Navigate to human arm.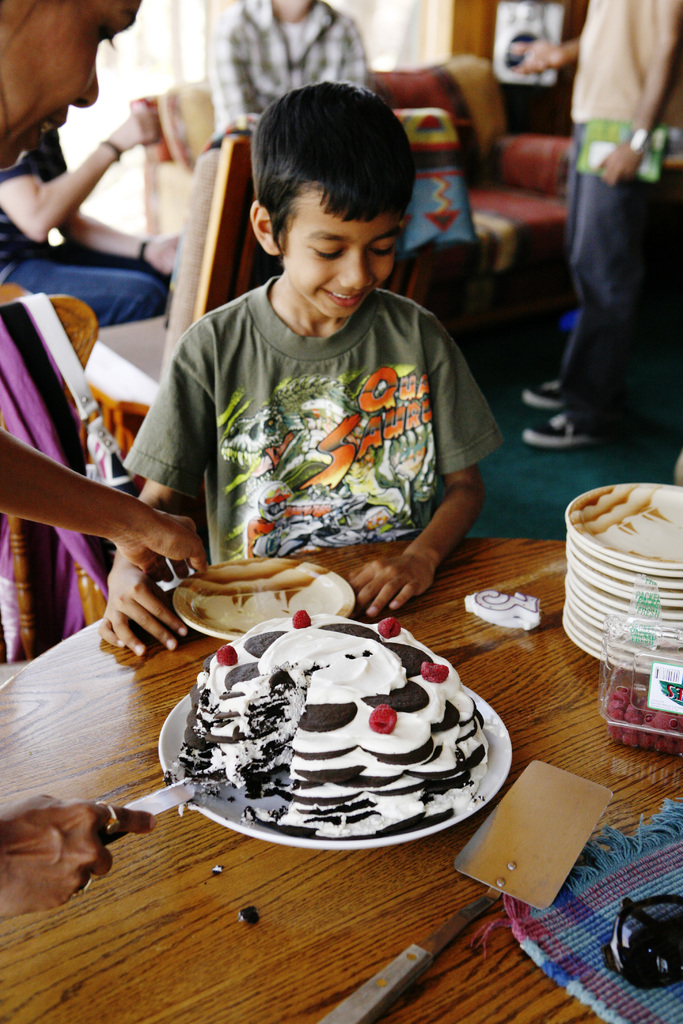
Navigation target: [left=0, top=796, right=158, bottom=920].
